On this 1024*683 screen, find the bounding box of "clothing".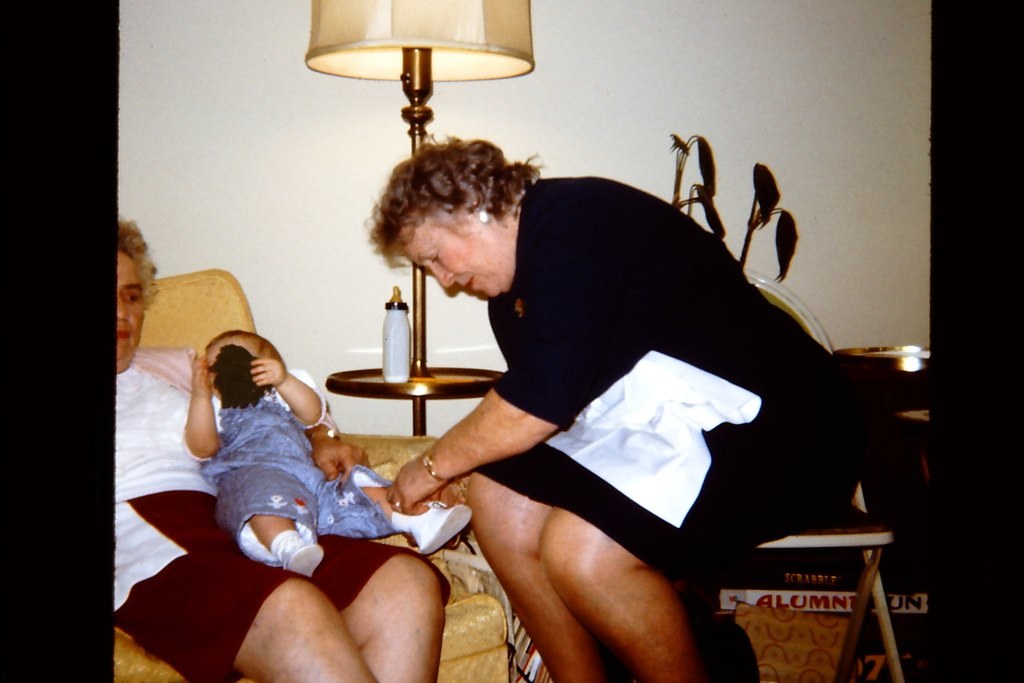
Bounding box: 114:344:453:682.
